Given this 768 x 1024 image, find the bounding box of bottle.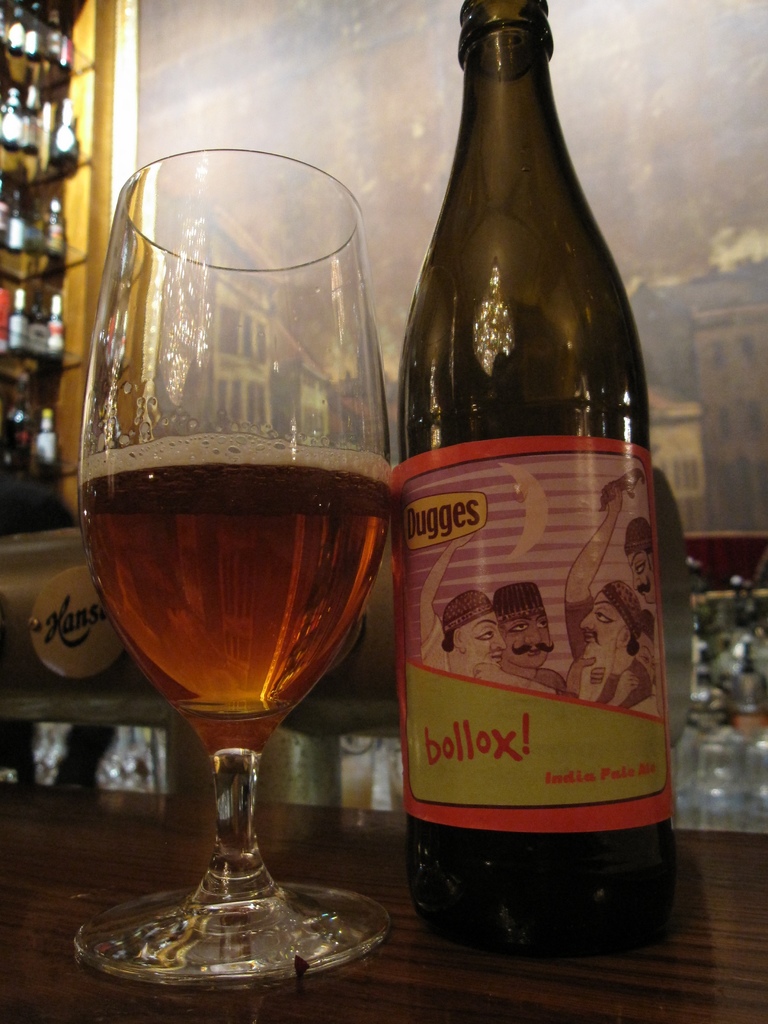
23/0/51/67.
